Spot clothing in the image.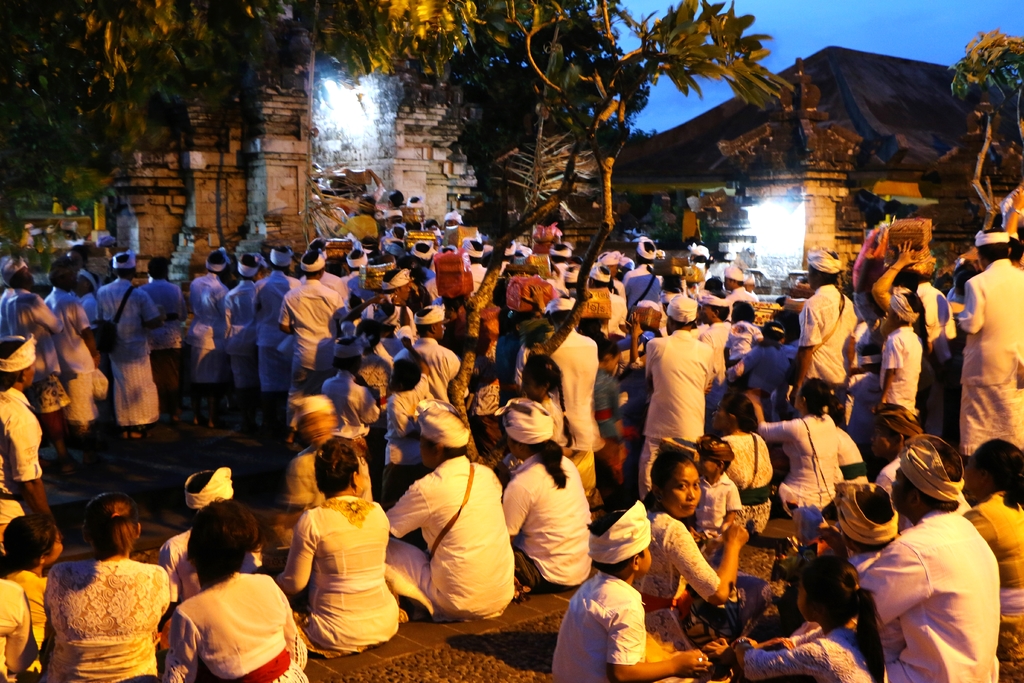
clothing found at bbox=[692, 319, 732, 418].
